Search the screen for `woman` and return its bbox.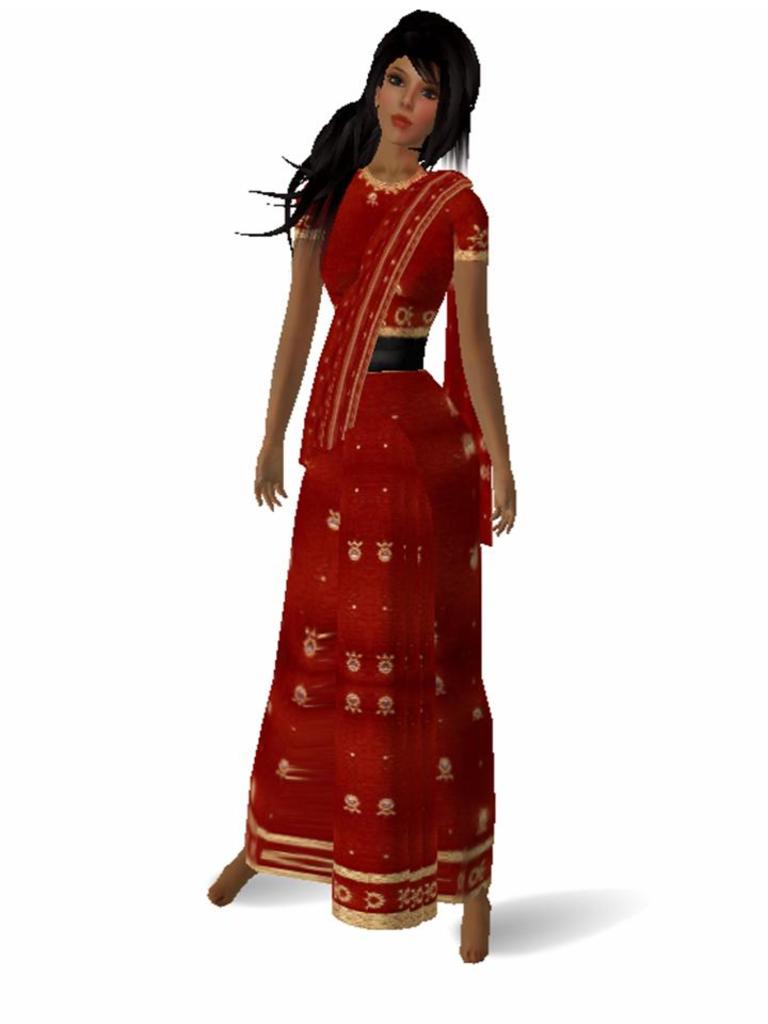
Found: {"x1": 222, "y1": 41, "x2": 508, "y2": 923}.
